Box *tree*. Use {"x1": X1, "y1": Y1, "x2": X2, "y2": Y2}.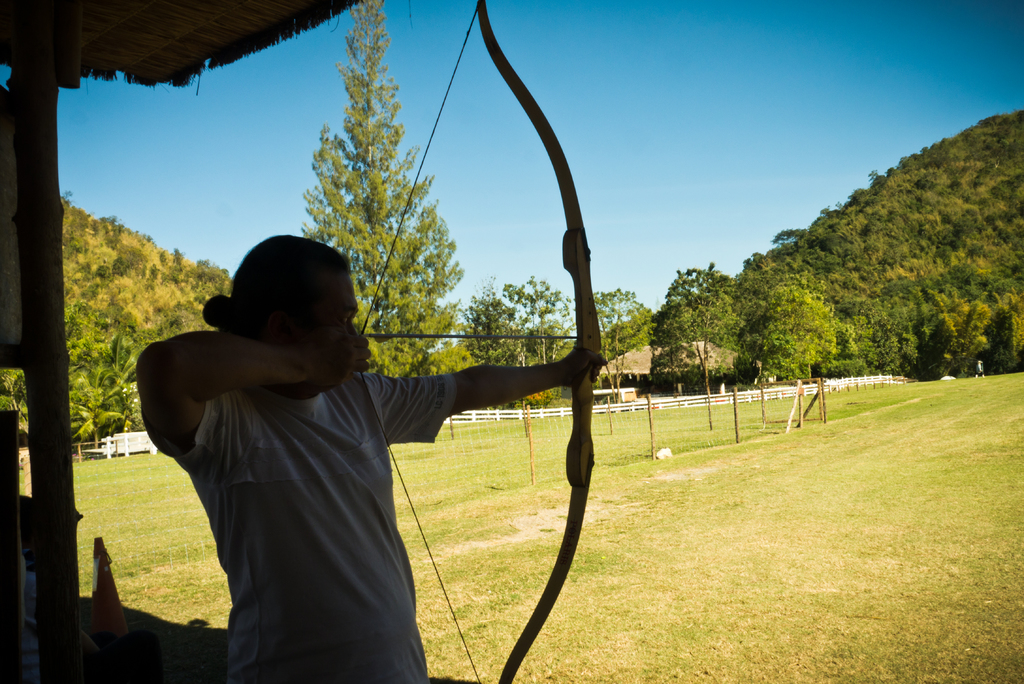
{"x1": 649, "y1": 329, "x2": 694, "y2": 395}.
